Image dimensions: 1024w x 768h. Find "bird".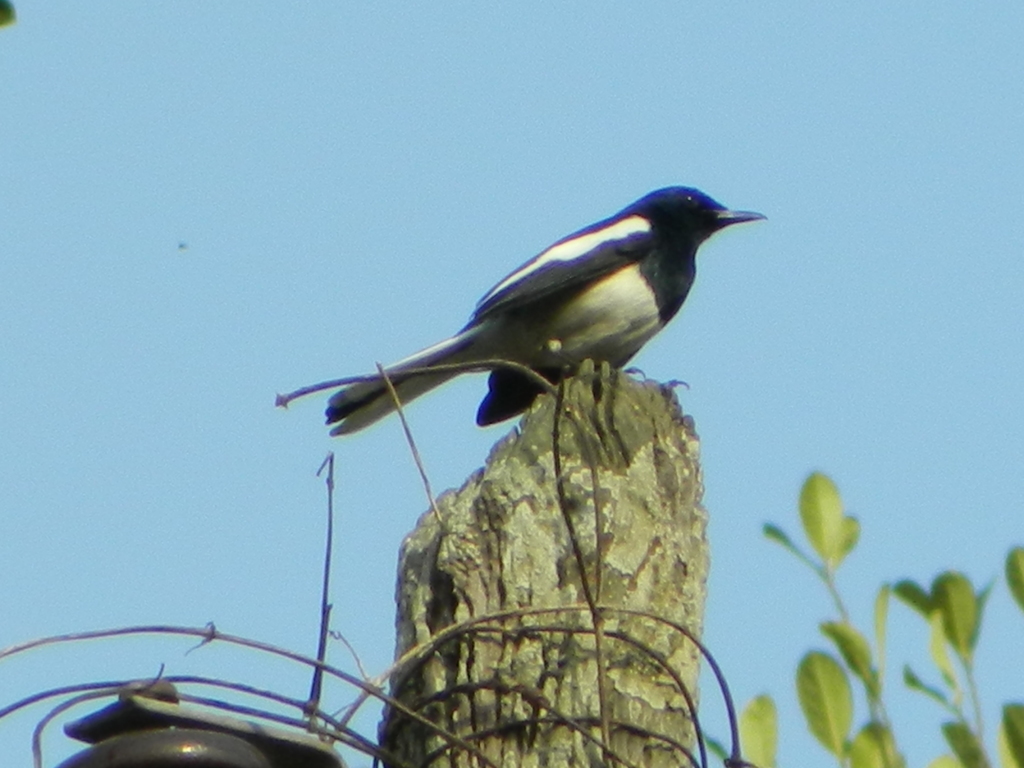
<bbox>278, 196, 782, 463</bbox>.
